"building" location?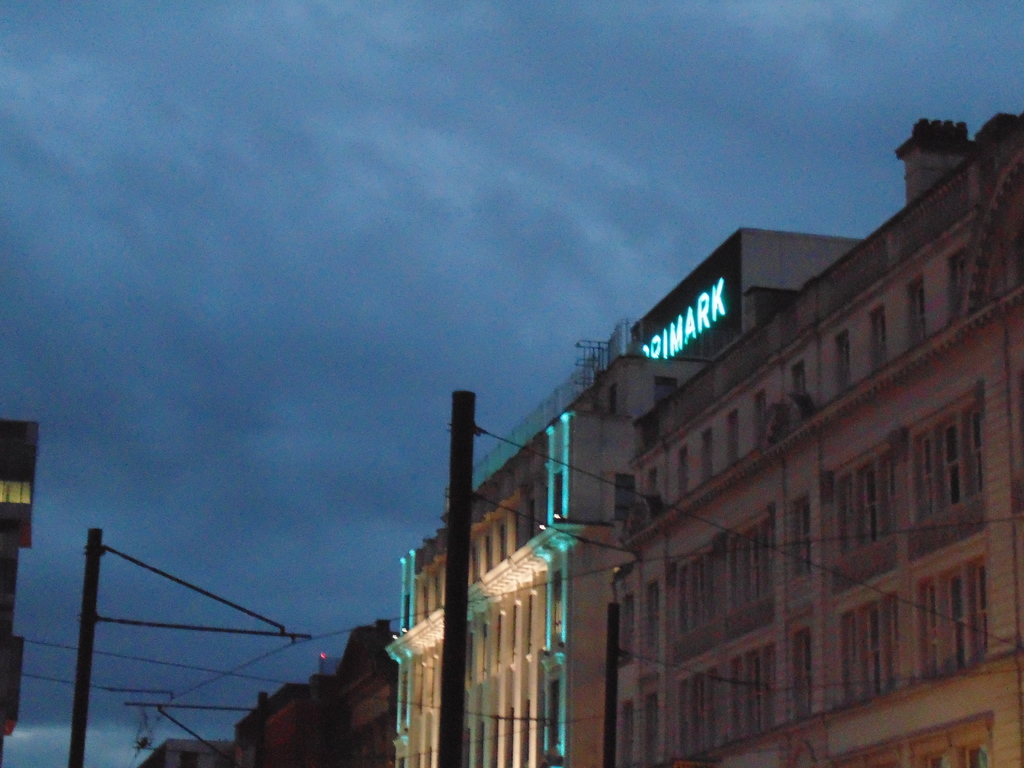
crop(237, 627, 405, 767)
